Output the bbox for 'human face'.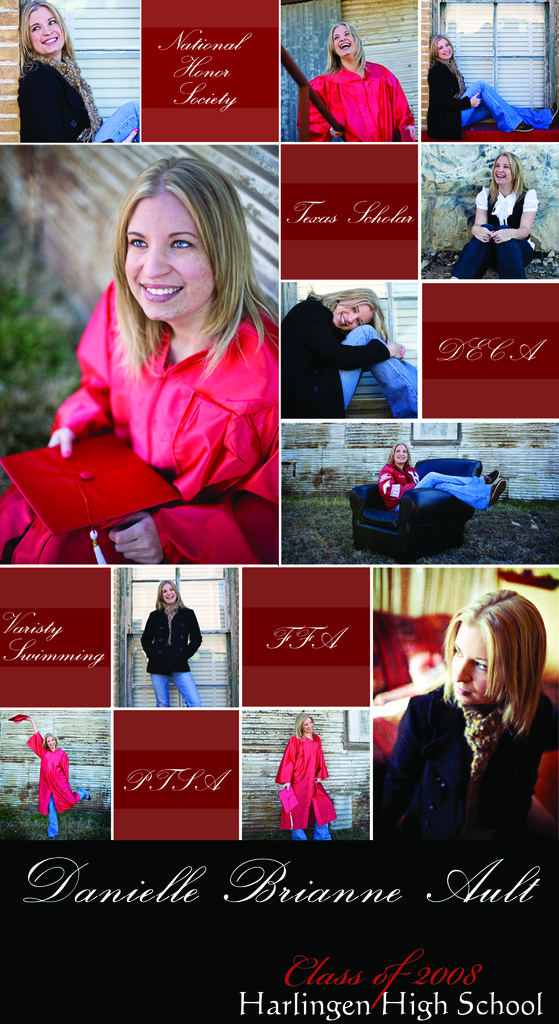
rect(394, 443, 408, 464).
